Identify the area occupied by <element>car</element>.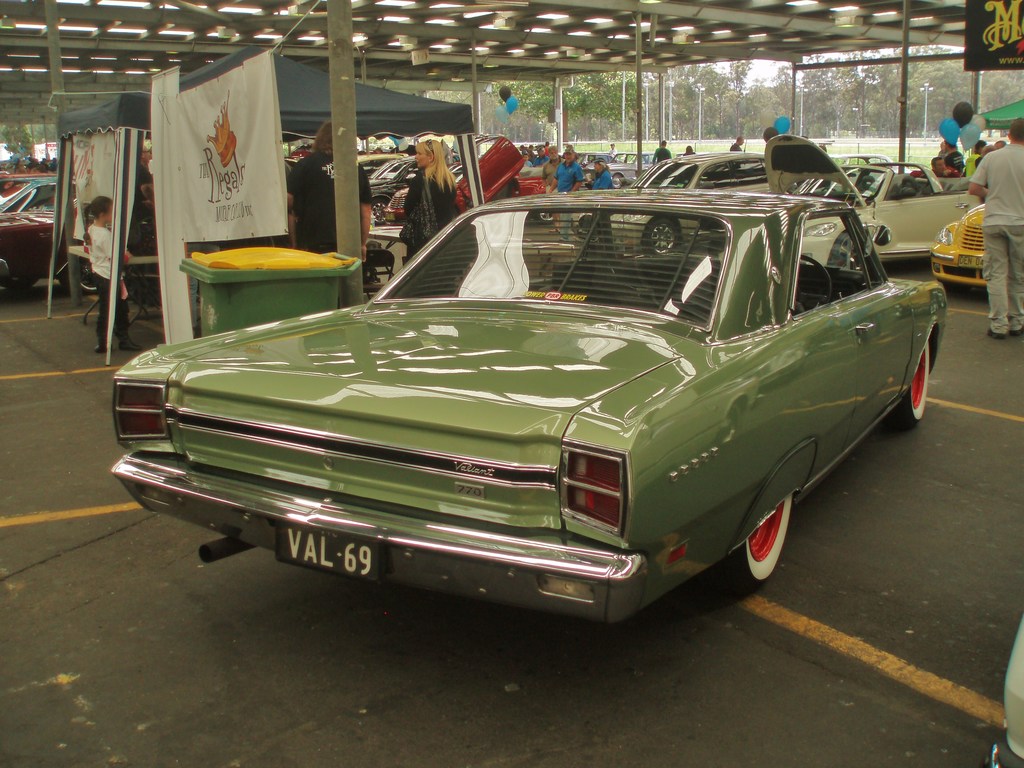
Area: (381,127,563,228).
